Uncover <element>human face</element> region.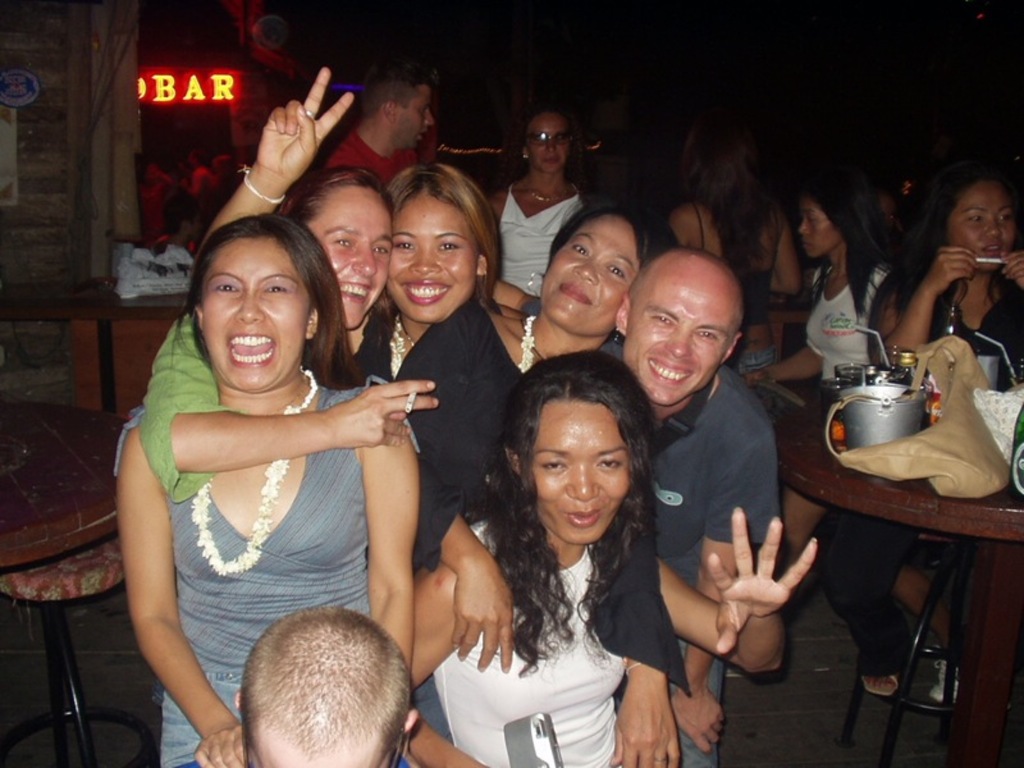
Uncovered: l=524, t=119, r=570, b=174.
